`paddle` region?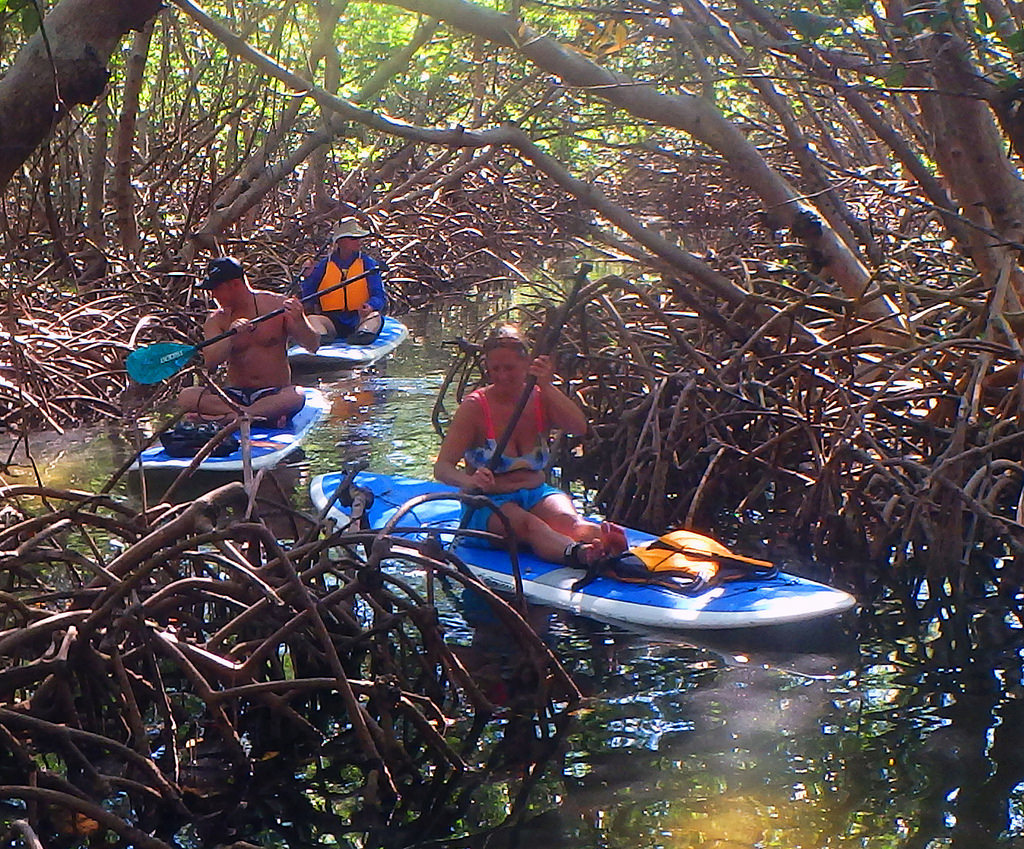
(x1=307, y1=462, x2=370, y2=544)
